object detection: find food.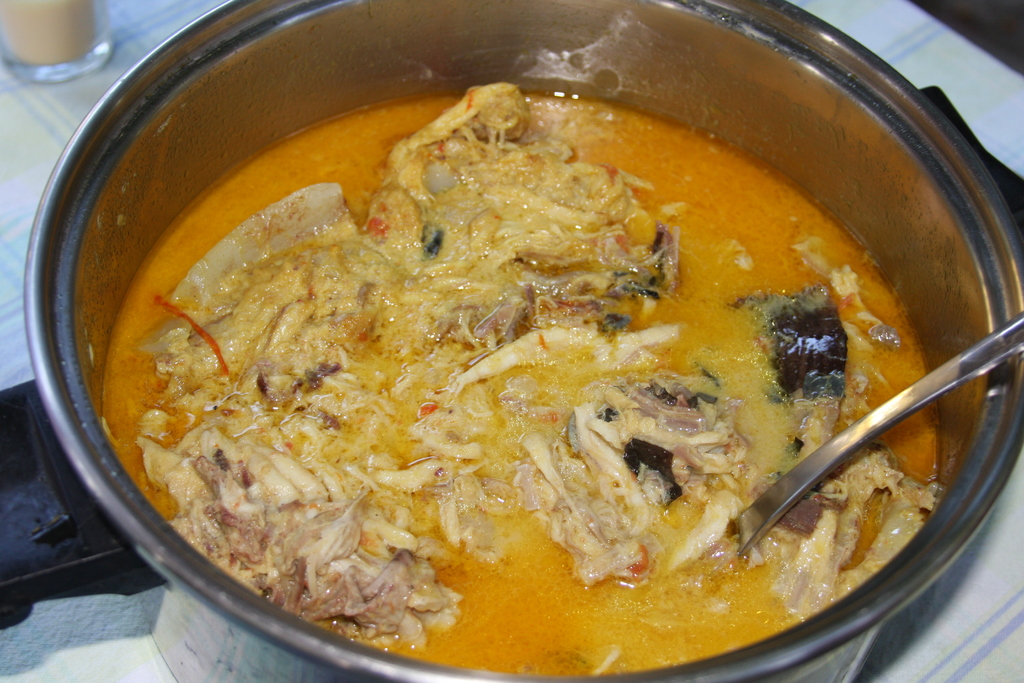
box=[101, 79, 948, 682].
